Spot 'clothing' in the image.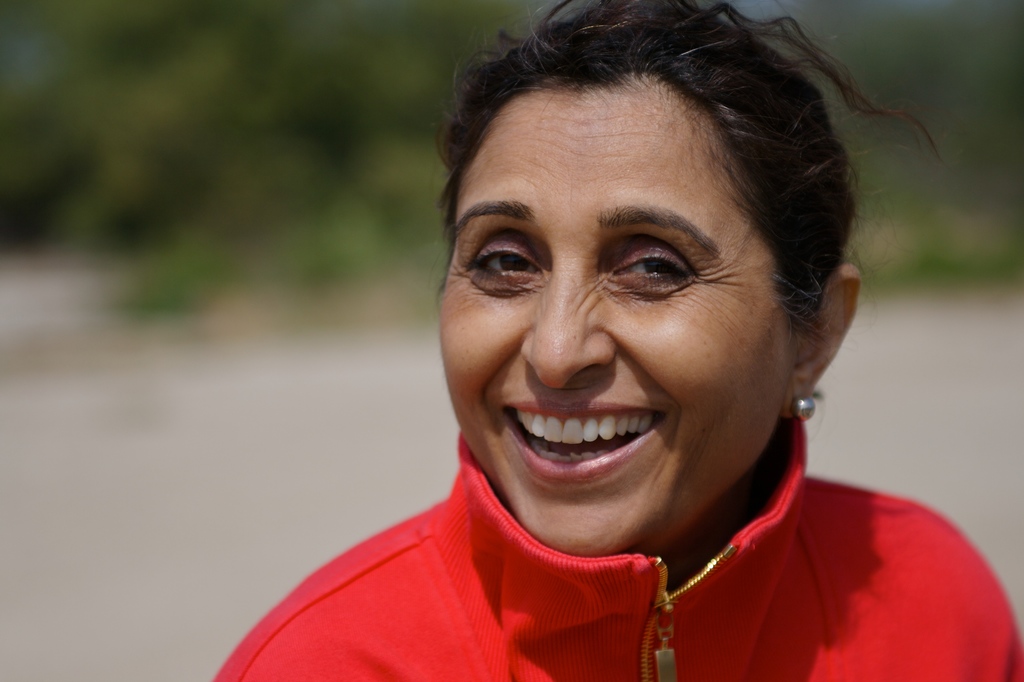
'clothing' found at (154,442,926,675).
